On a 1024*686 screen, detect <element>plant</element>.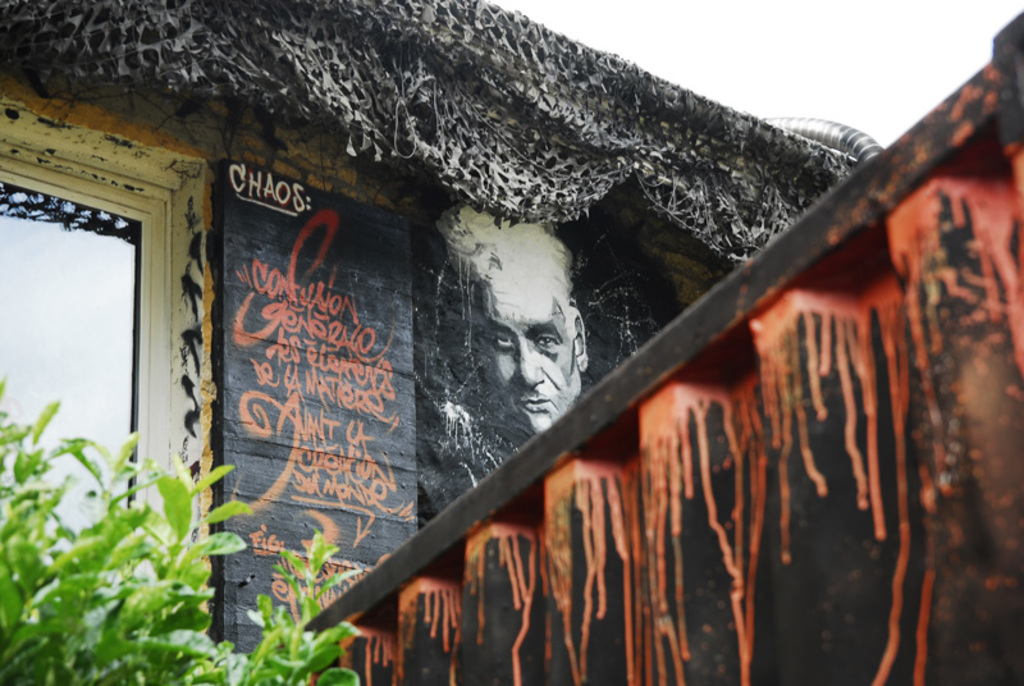
[0,363,383,685].
